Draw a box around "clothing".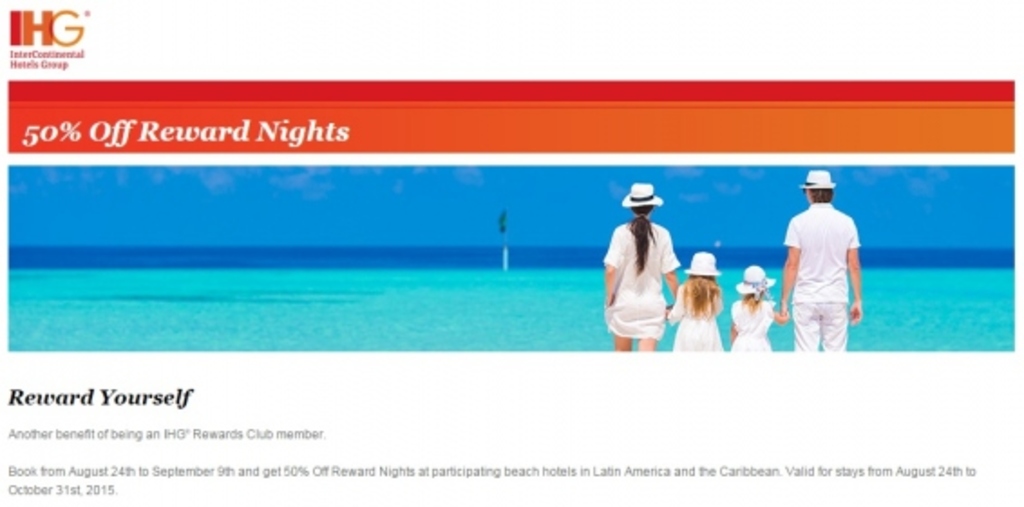
locate(666, 275, 720, 359).
